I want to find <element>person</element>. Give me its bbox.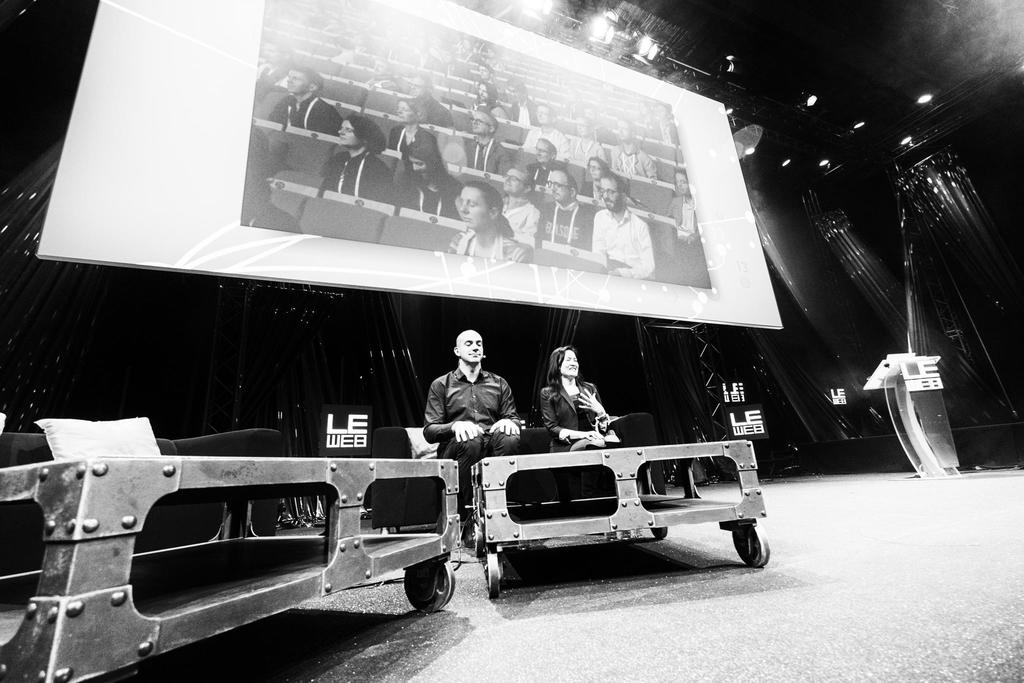
540, 338, 621, 452.
